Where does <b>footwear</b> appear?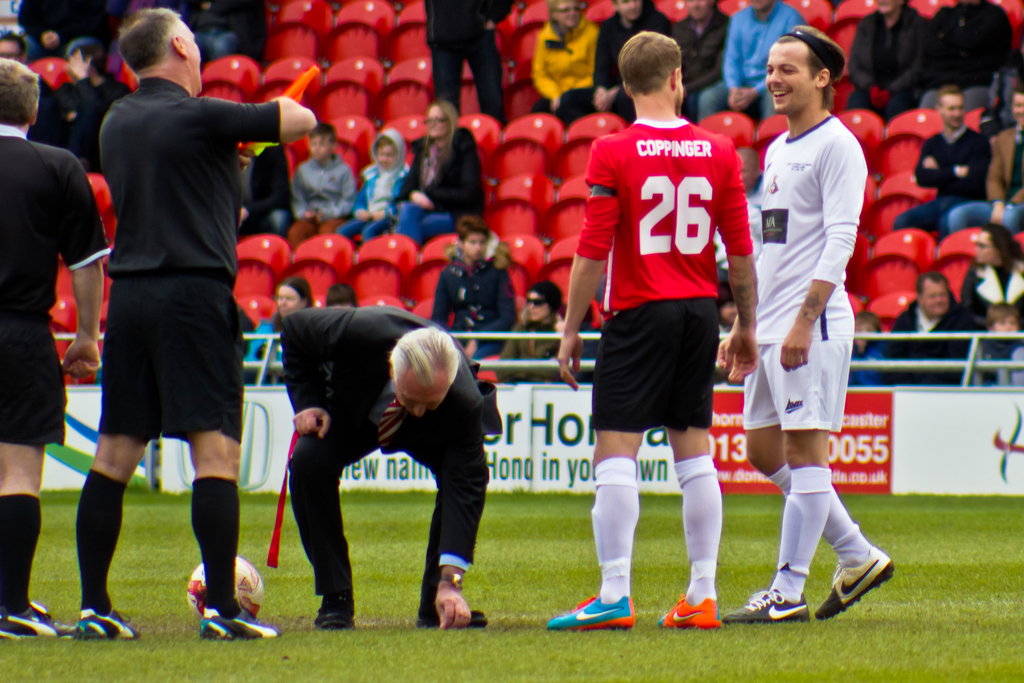
Appears at select_region(314, 599, 356, 630).
